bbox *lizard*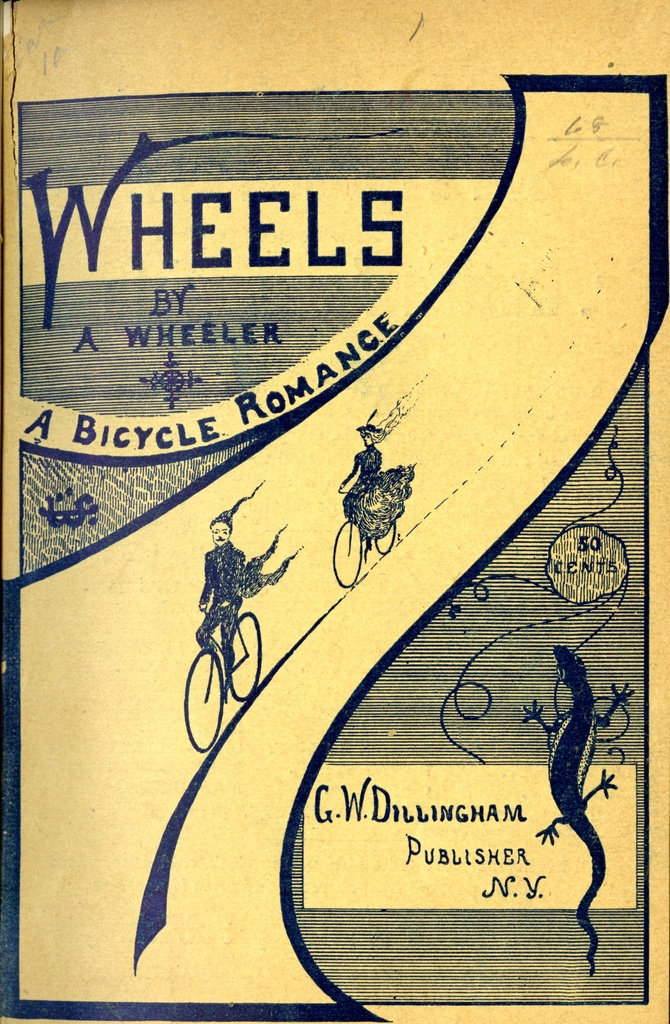
<region>530, 646, 622, 941</region>
